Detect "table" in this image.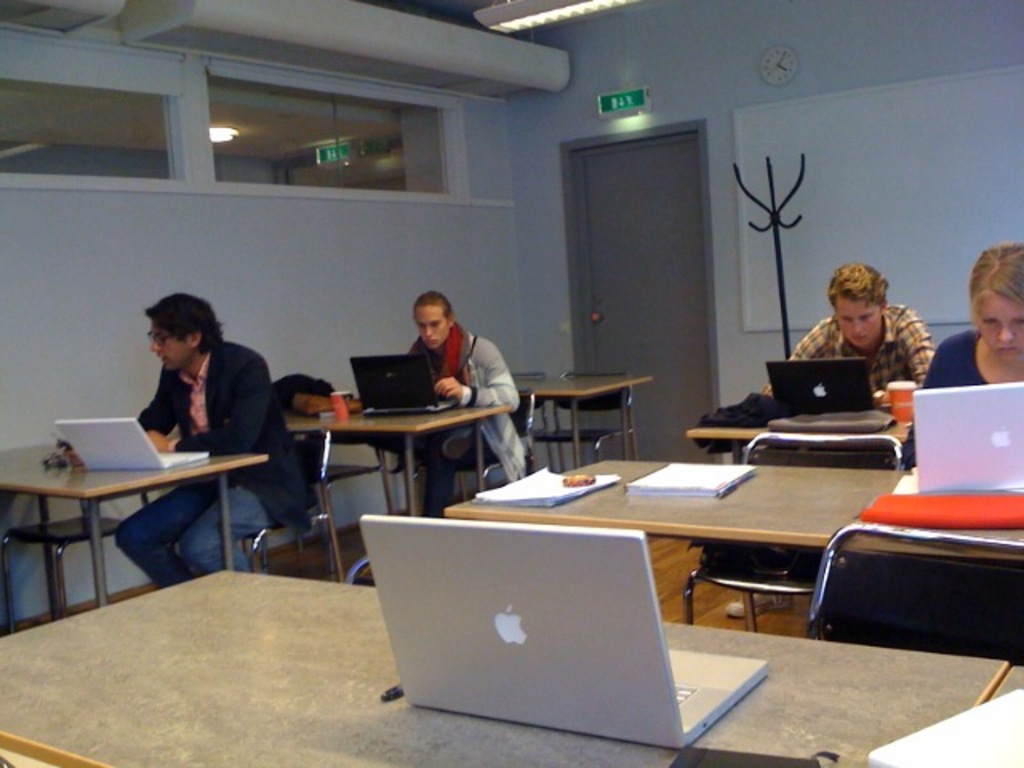
Detection: BBox(688, 418, 912, 438).
